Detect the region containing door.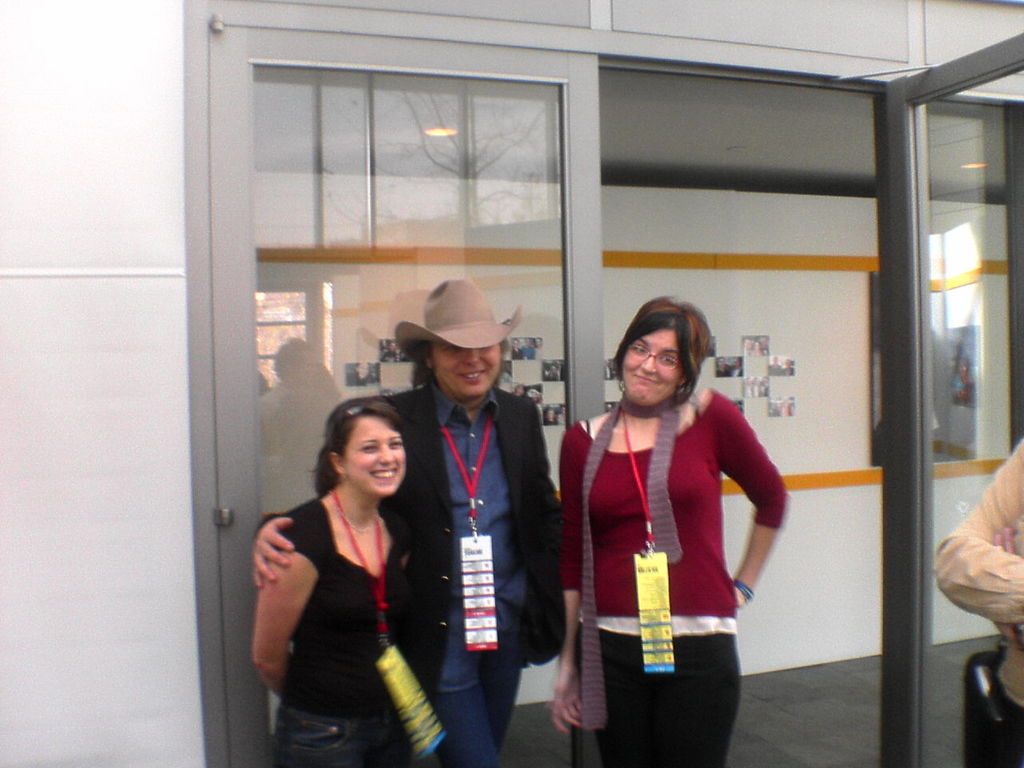
bbox=(870, 18, 1023, 767).
